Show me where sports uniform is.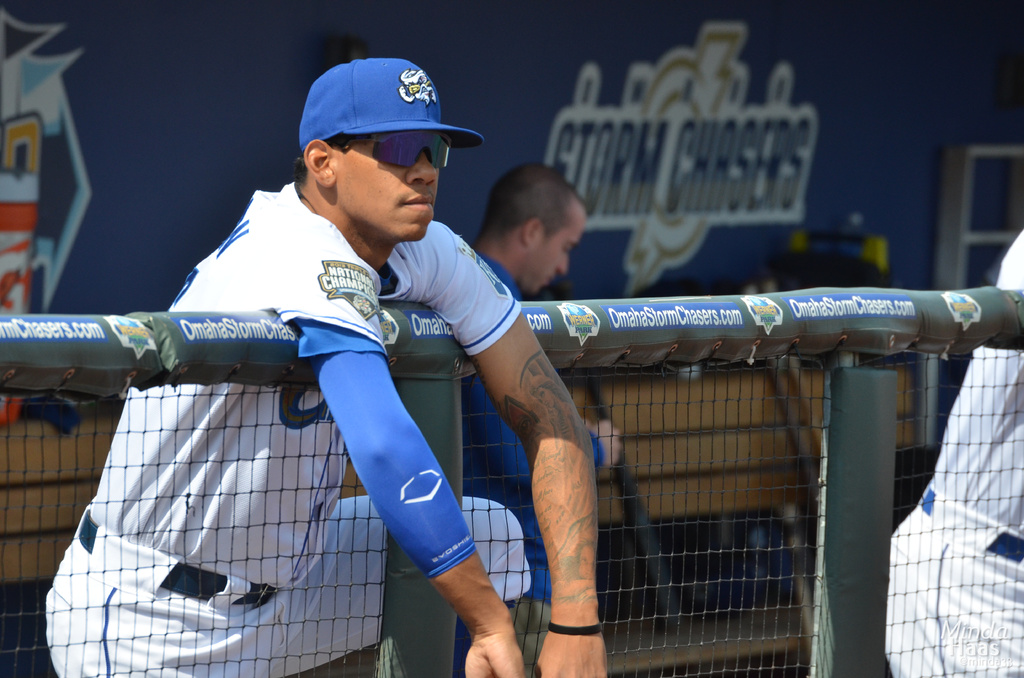
sports uniform is at {"x1": 47, "y1": 52, "x2": 534, "y2": 676}.
